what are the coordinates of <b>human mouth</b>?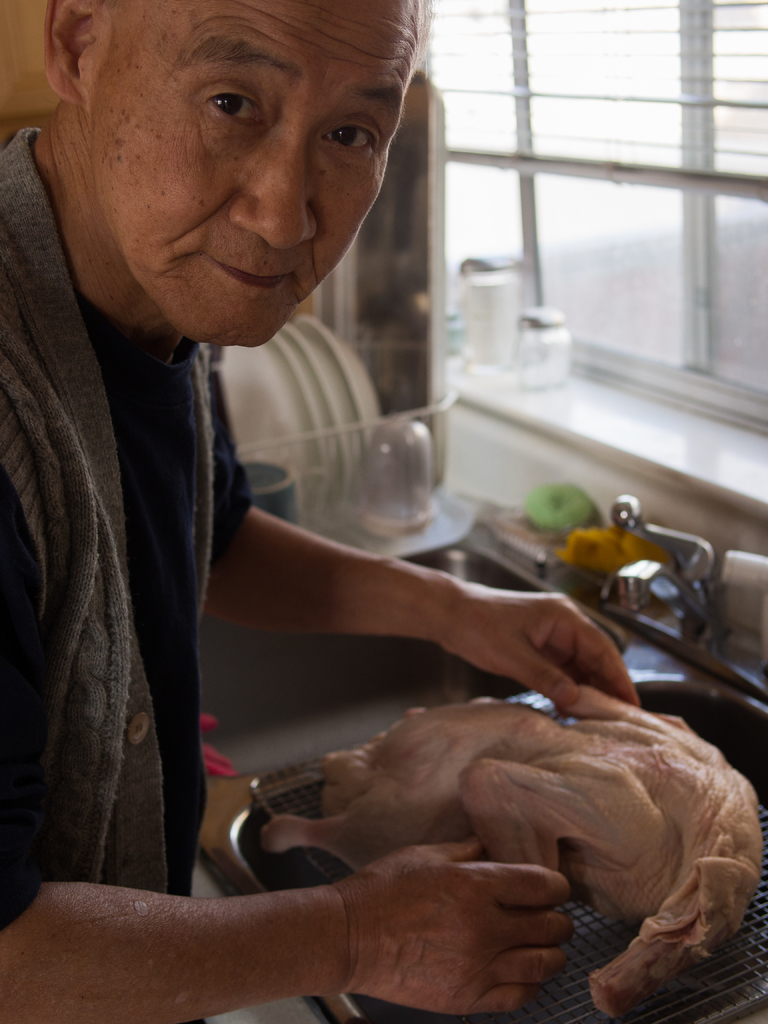
{"left": 216, "top": 247, "right": 301, "bottom": 294}.
